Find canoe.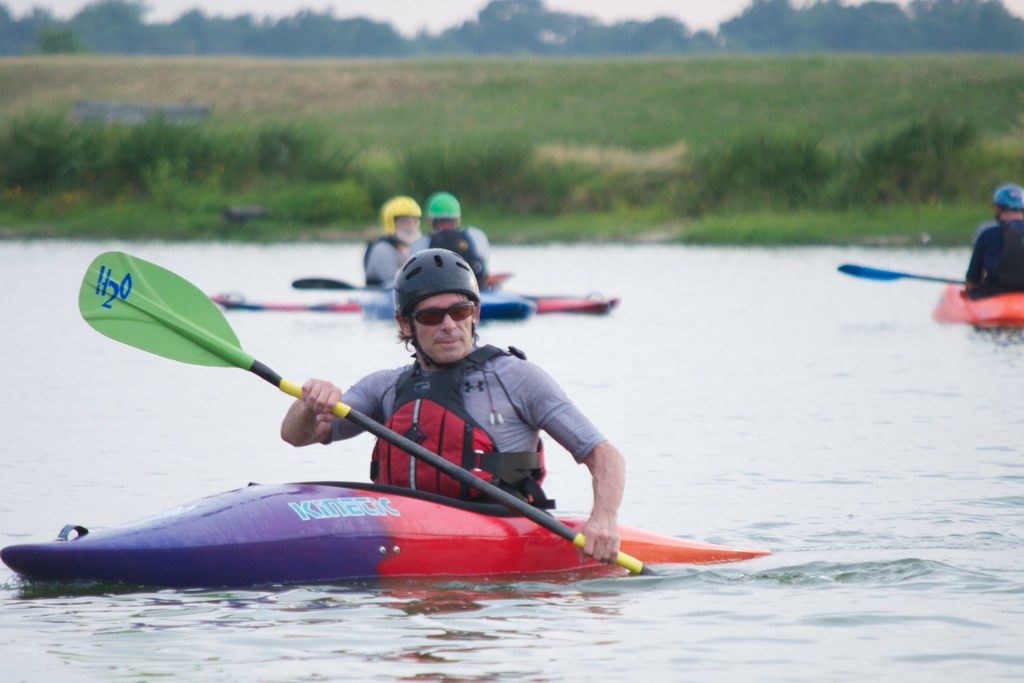
l=934, t=287, r=1023, b=325.
